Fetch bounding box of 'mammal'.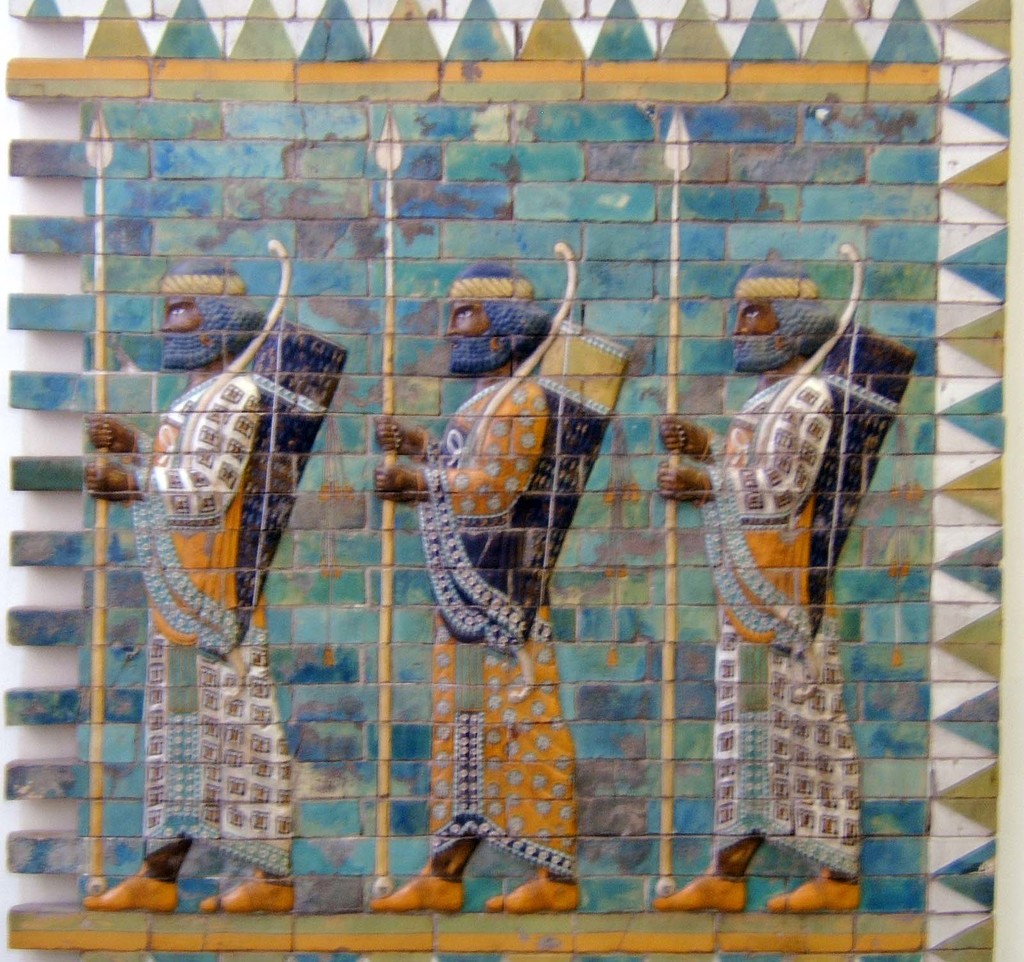
Bbox: region(376, 236, 611, 925).
